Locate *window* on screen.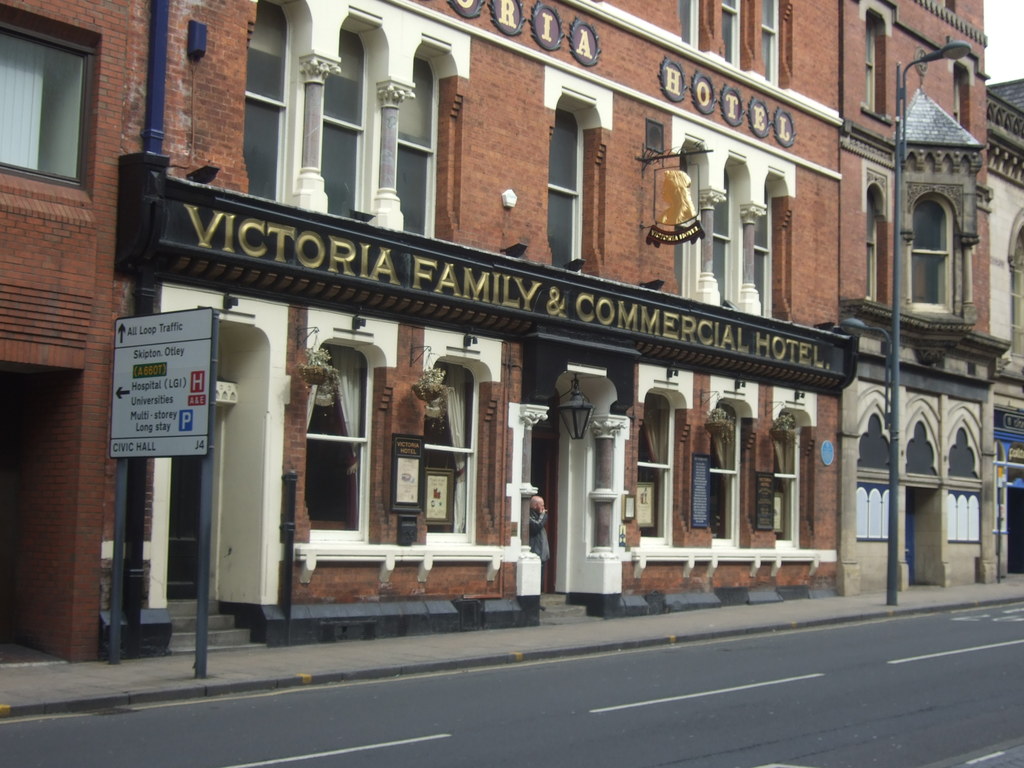
On screen at (left=308, top=346, right=370, bottom=542).
